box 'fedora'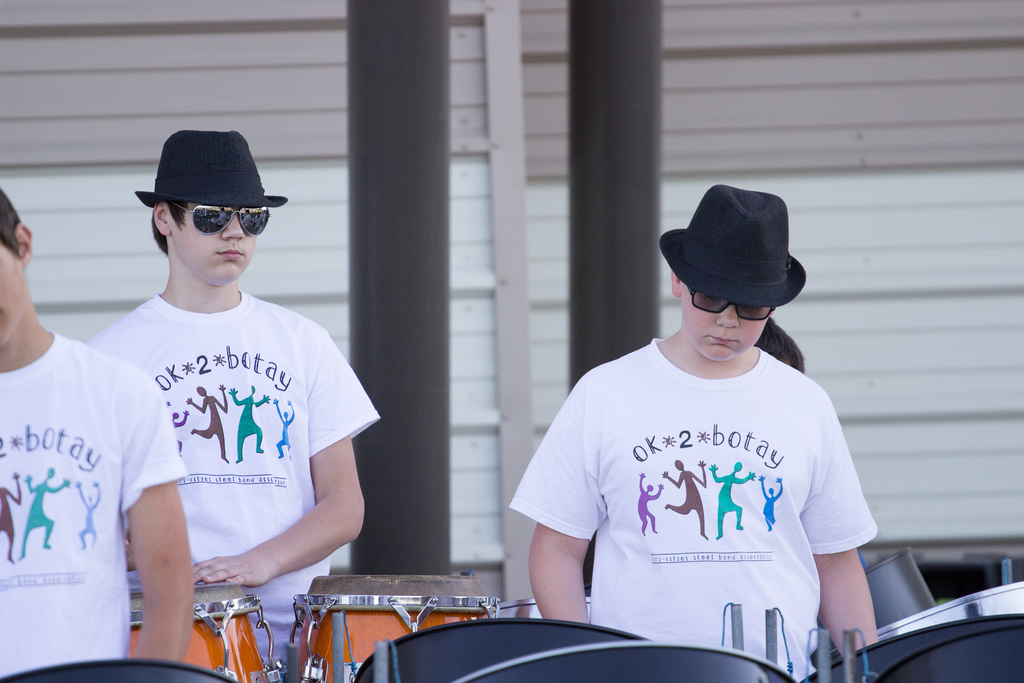
<box>659,182,803,308</box>
